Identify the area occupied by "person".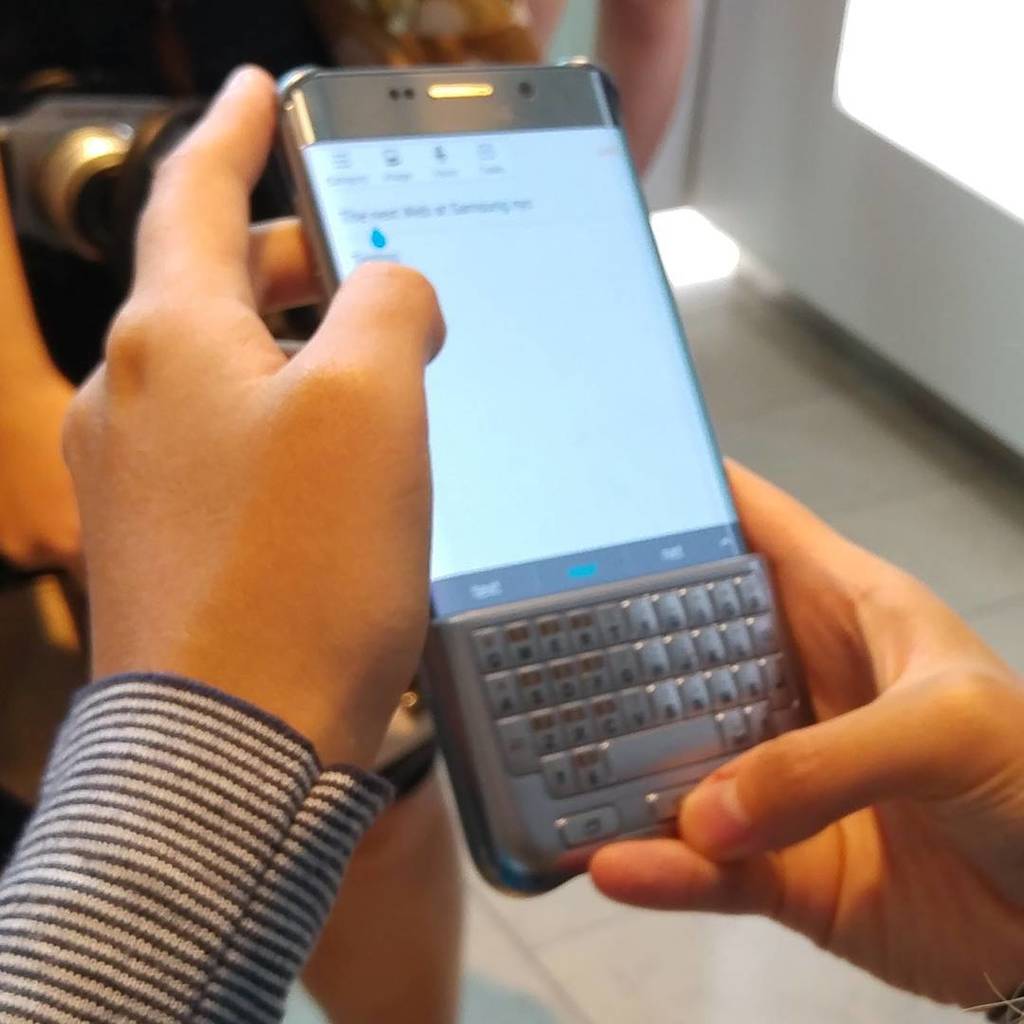
Area: x1=0, y1=58, x2=1022, y2=1017.
